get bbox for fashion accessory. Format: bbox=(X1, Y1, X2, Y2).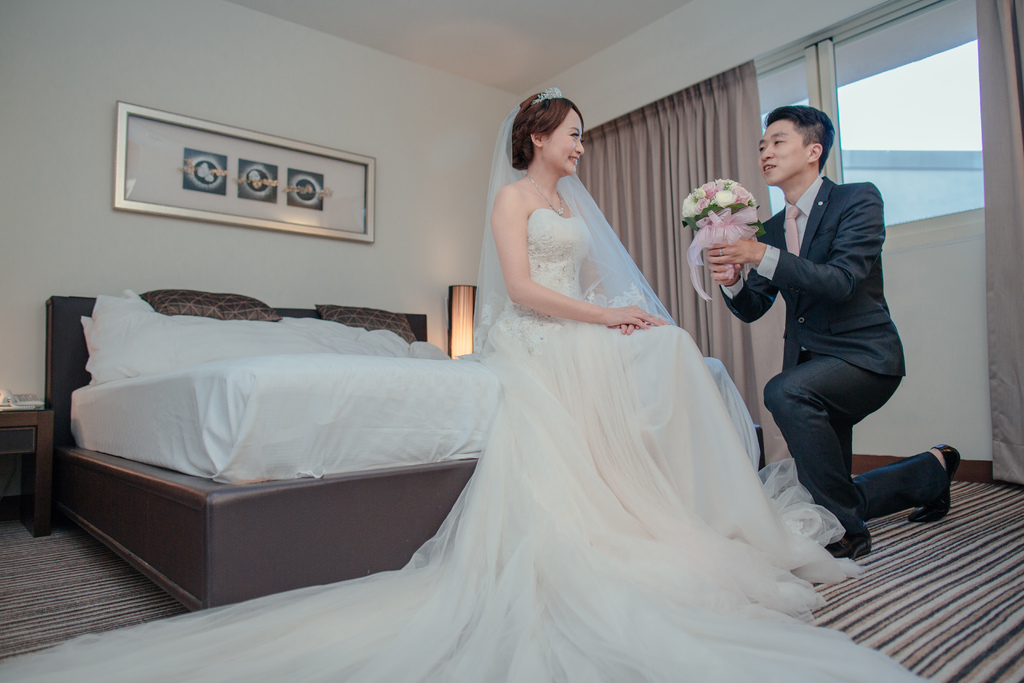
bbox=(905, 443, 961, 525).
